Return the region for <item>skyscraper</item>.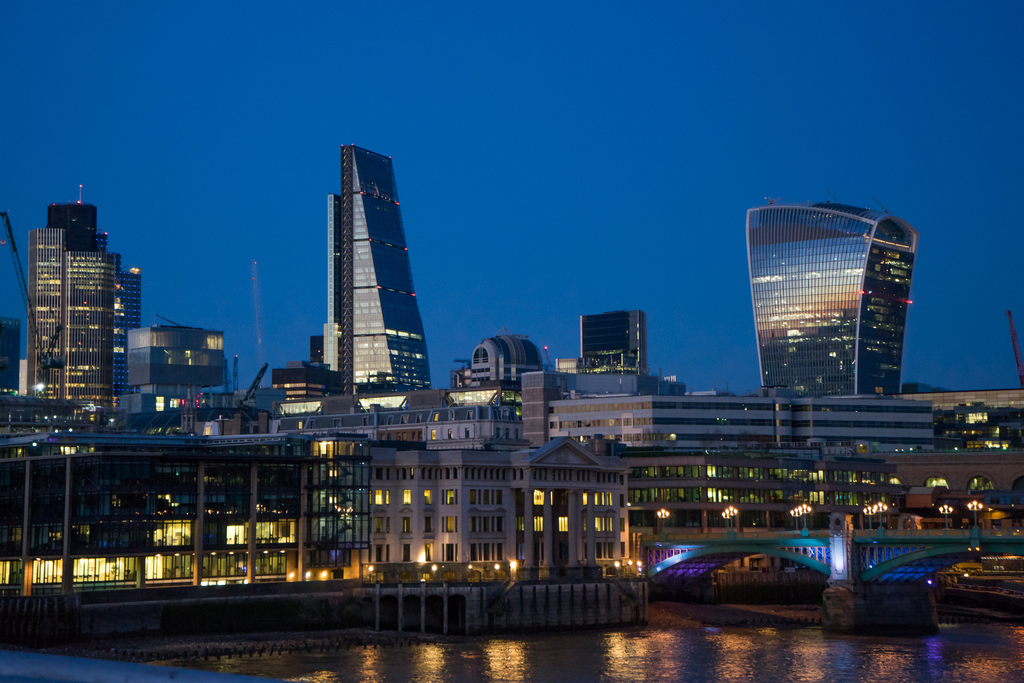
rect(572, 297, 659, 395).
